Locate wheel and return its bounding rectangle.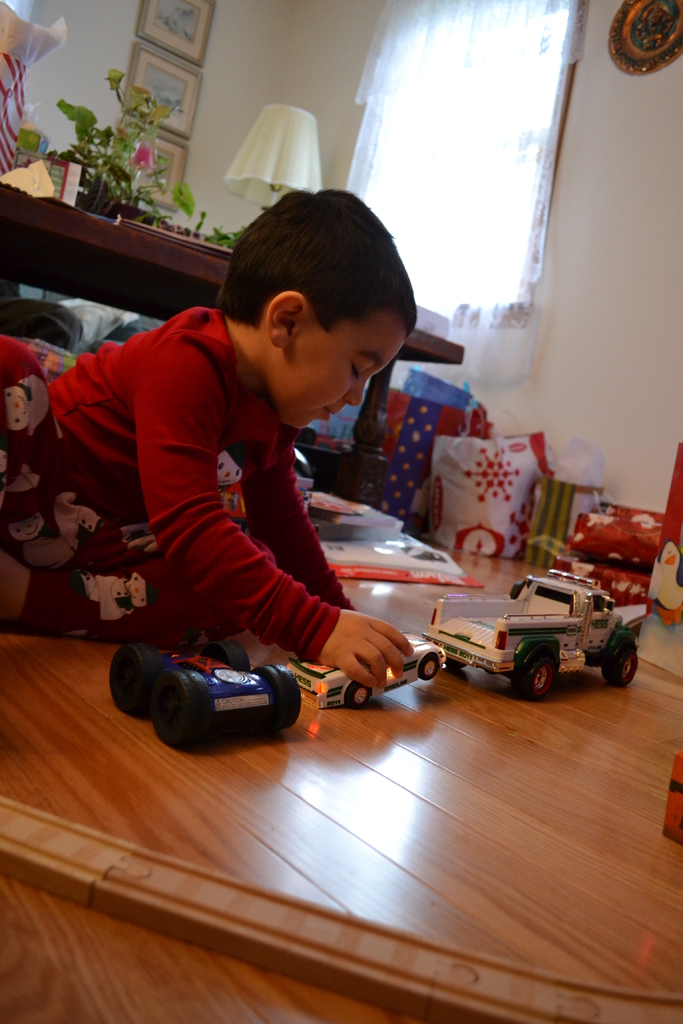
locate(105, 643, 165, 719).
